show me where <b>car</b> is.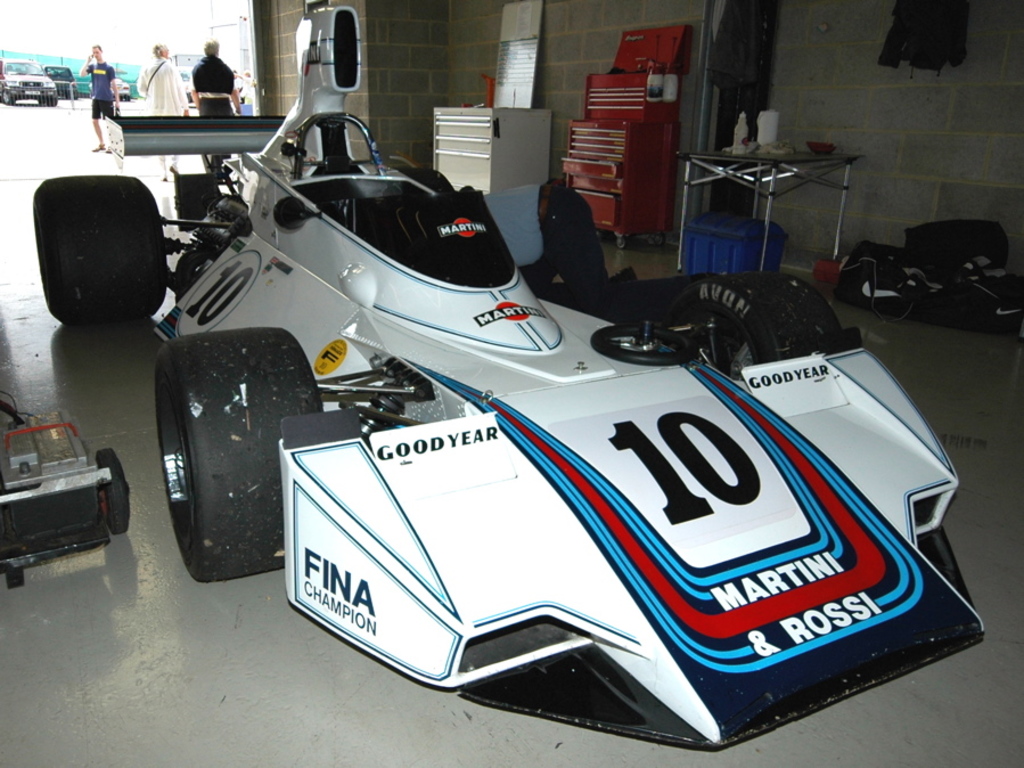
<b>car</b> is at crop(89, 75, 130, 100).
